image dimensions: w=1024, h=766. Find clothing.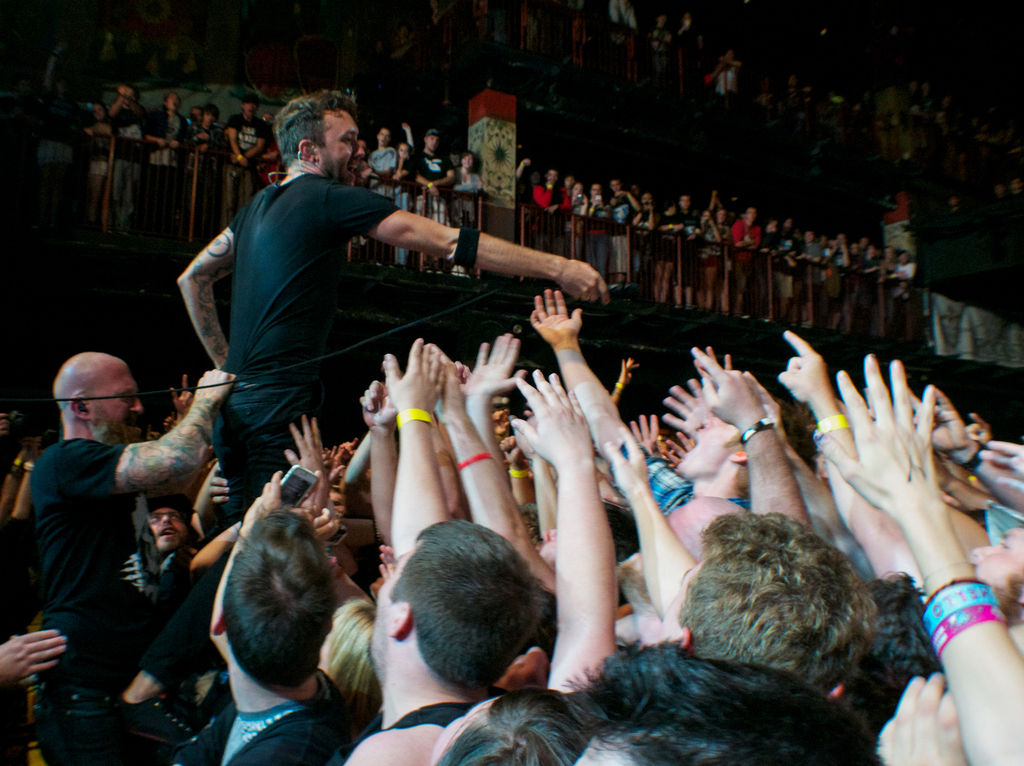
{"x1": 888, "y1": 261, "x2": 920, "y2": 302}.
